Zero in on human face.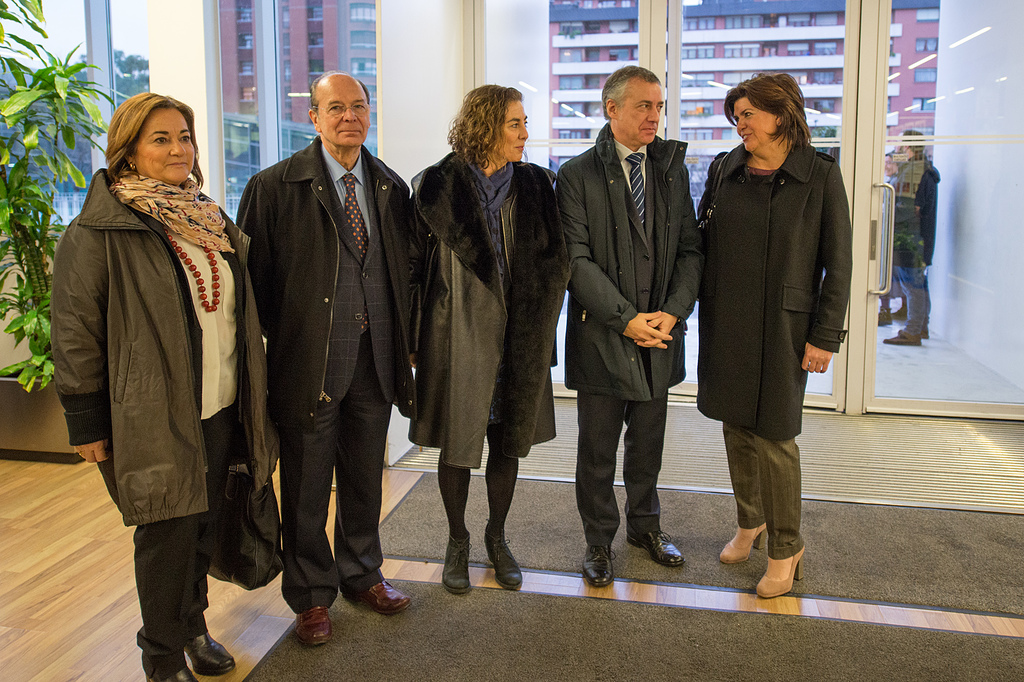
Zeroed in: <bbox>730, 106, 777, 152</bbox>.
